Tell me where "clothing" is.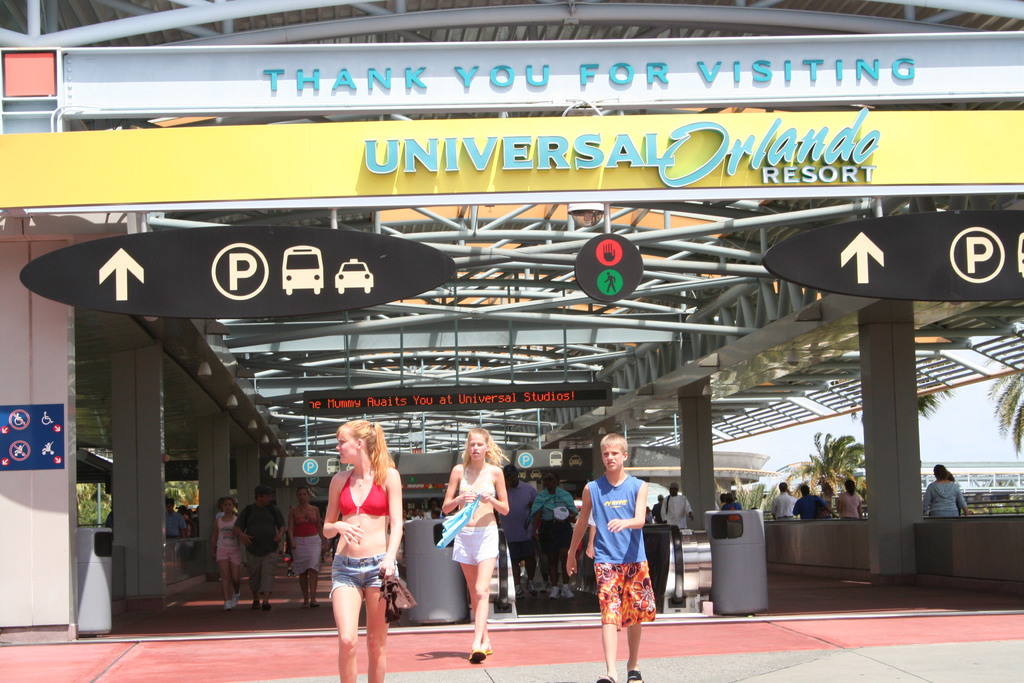
"clothing" is at (502,480,535,562).
